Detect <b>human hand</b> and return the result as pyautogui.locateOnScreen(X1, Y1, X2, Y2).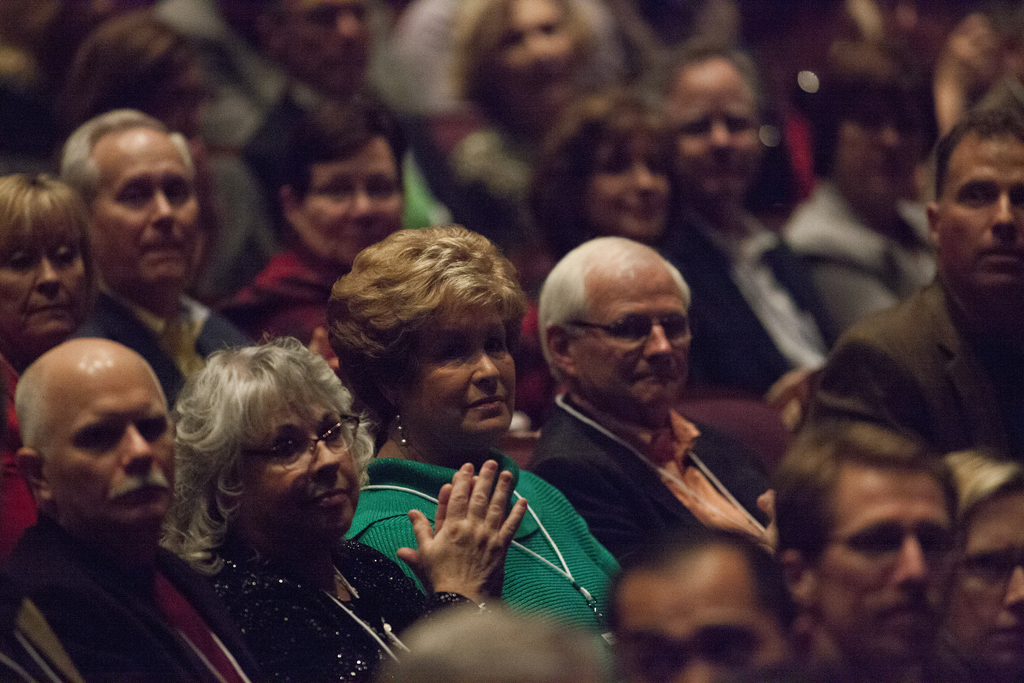
pyautogui.locateOnScreen(394, 472, 483, 599).
